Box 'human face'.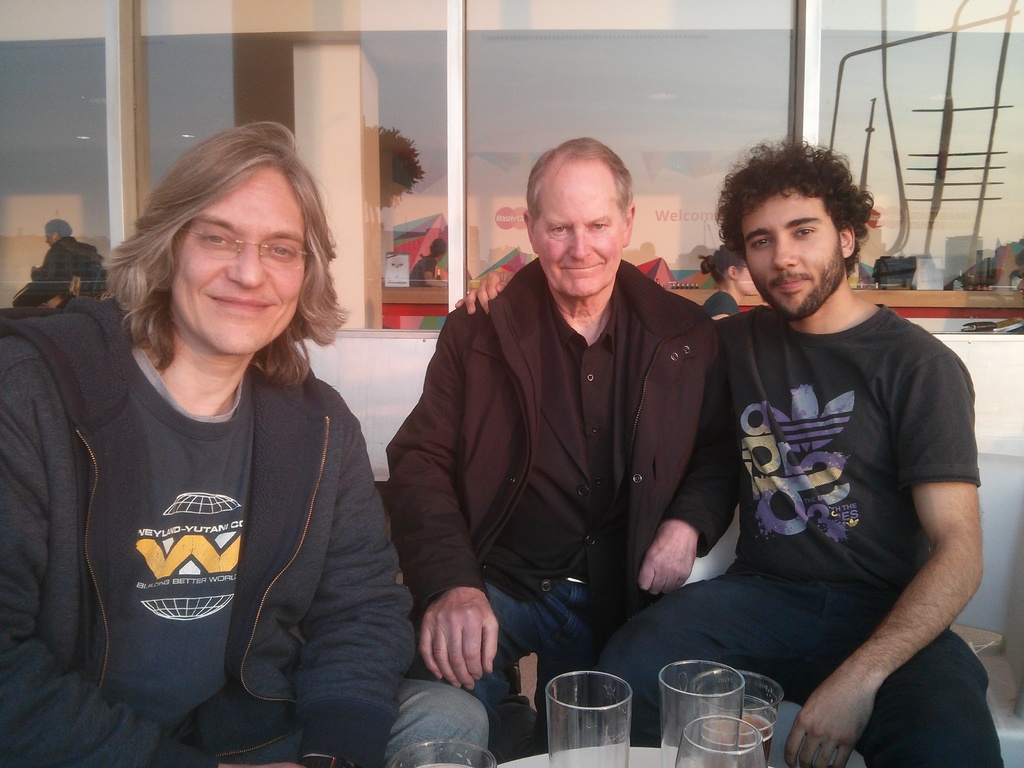
select_region(169, 165, 303, 352).
